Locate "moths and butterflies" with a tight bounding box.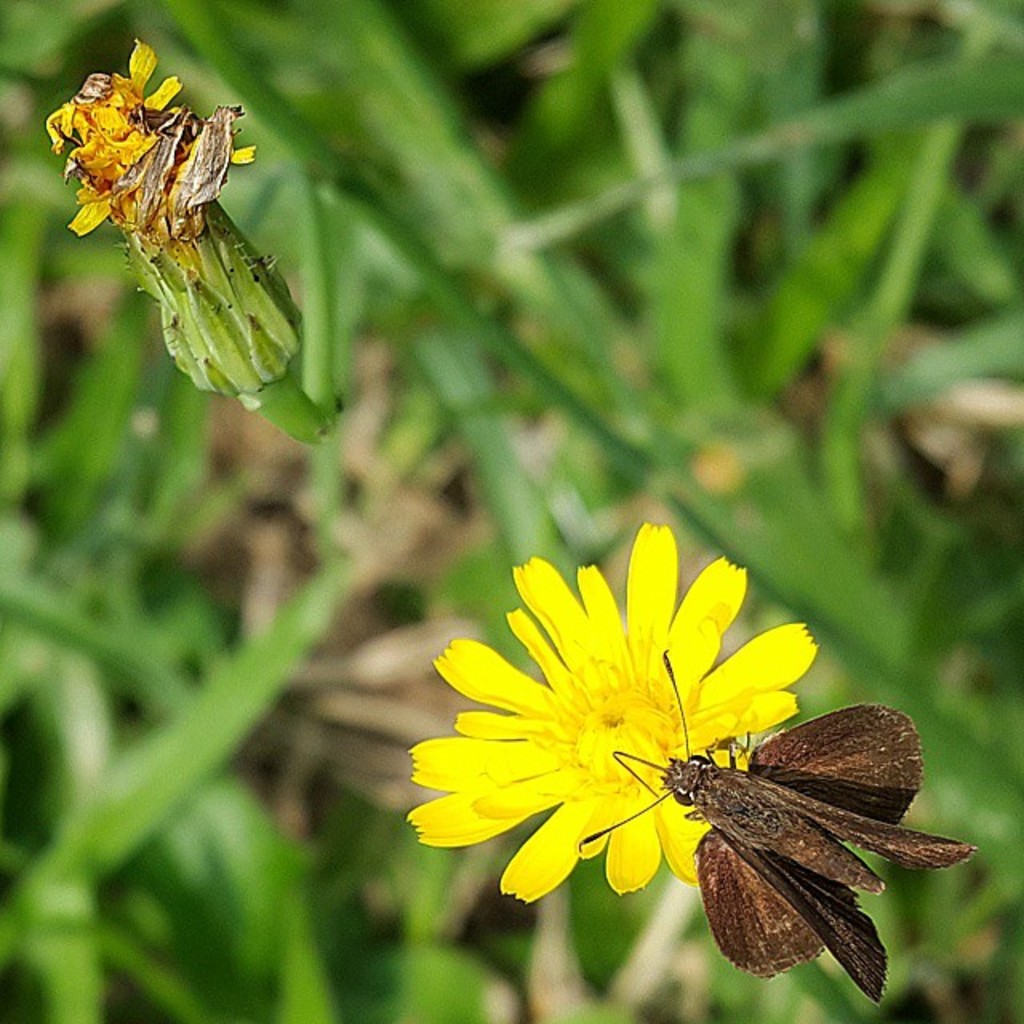
box=[578, 640, 979, 1006].
